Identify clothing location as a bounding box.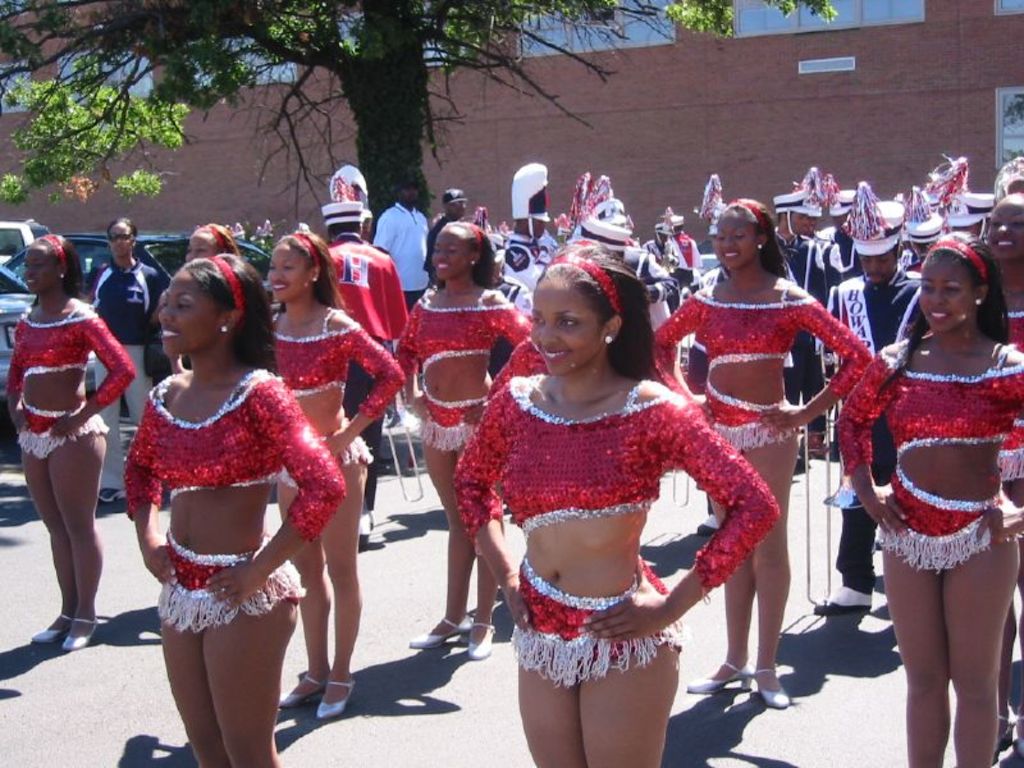
left=855, top=329, right=1016, bottom=604.
